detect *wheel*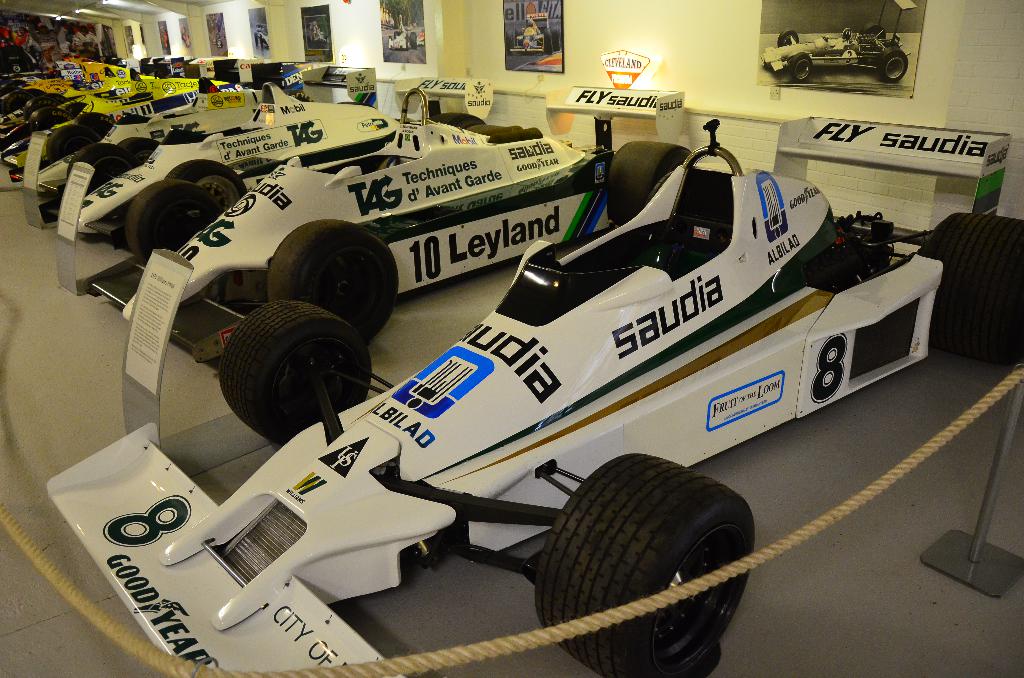
box=[502, 30, 513, 55]
